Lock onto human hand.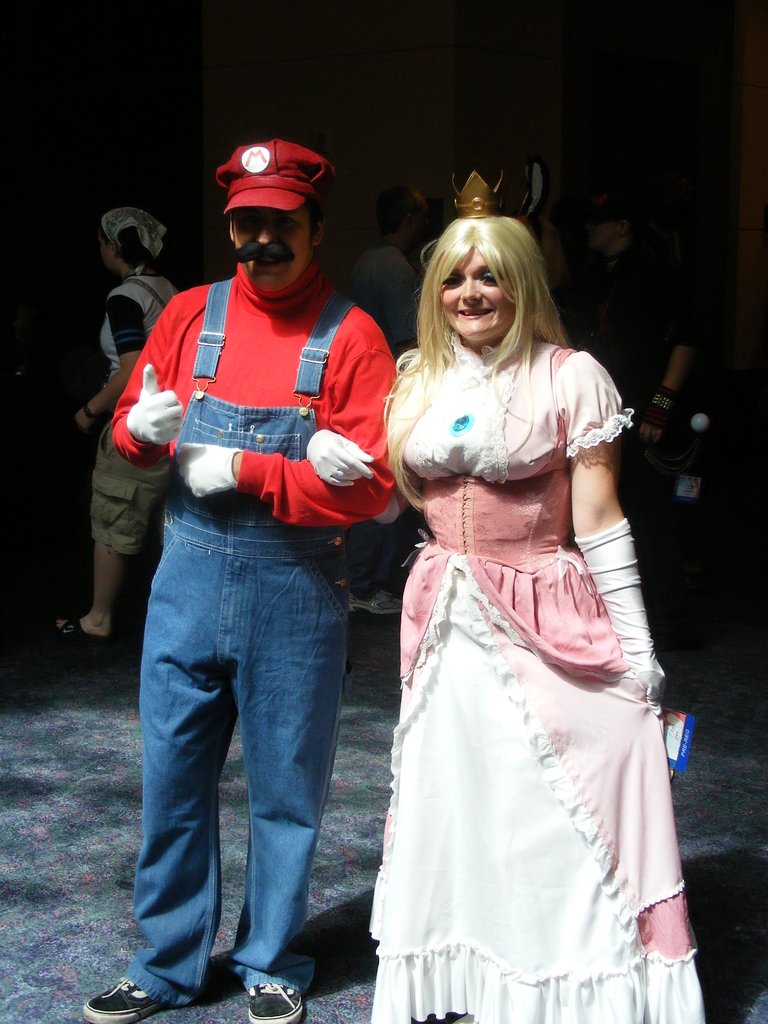
Locked: pyautogui.locateOnScreen(74, 407, 93, 430).
